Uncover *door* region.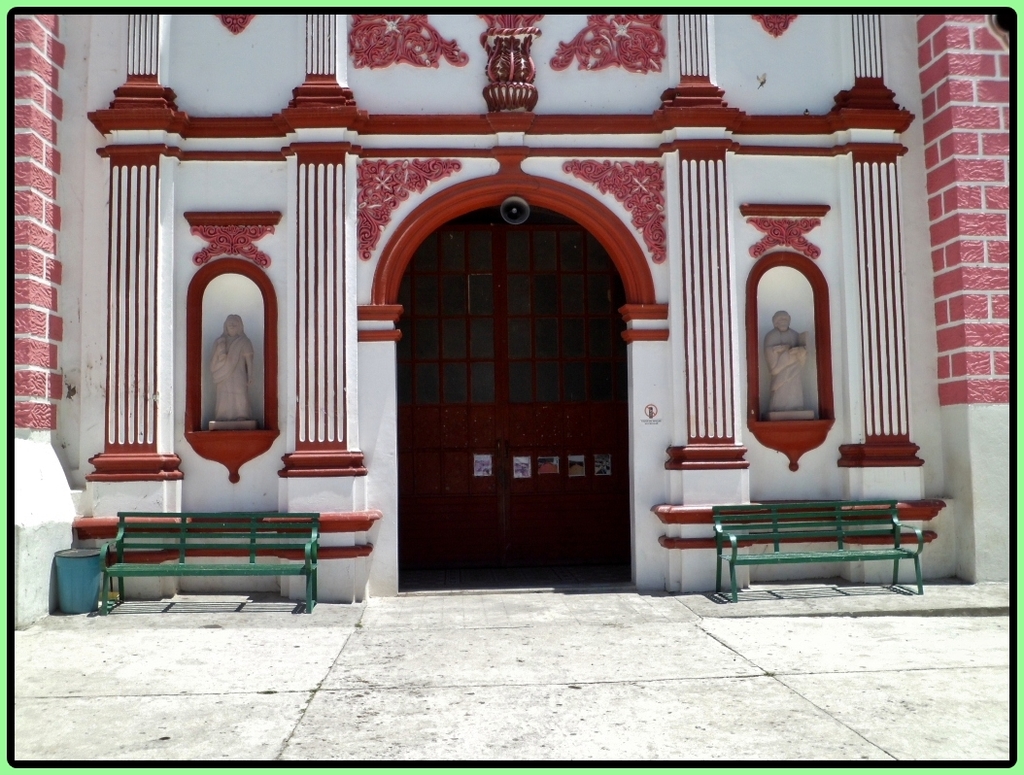
Uncovered: {"left": 375, "top": 204, "right": 662, "bottom": 583}.
